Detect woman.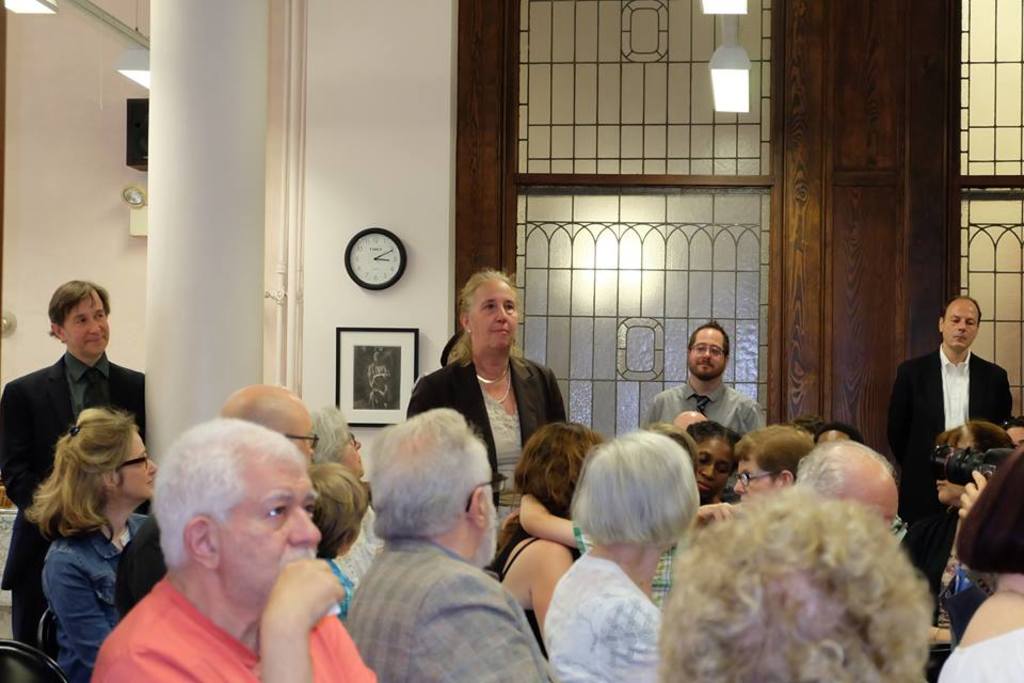
Detected at detection(11, 393, 164, 665).
